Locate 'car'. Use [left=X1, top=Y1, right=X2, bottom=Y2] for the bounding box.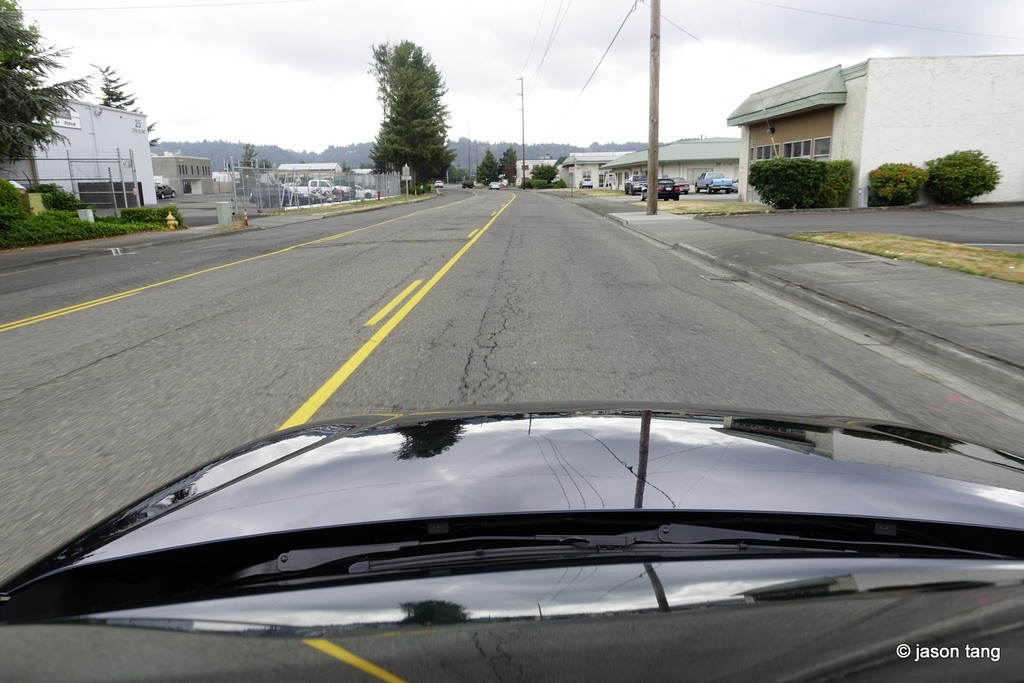
[left=625, top=171, right=648, bottom=196].
